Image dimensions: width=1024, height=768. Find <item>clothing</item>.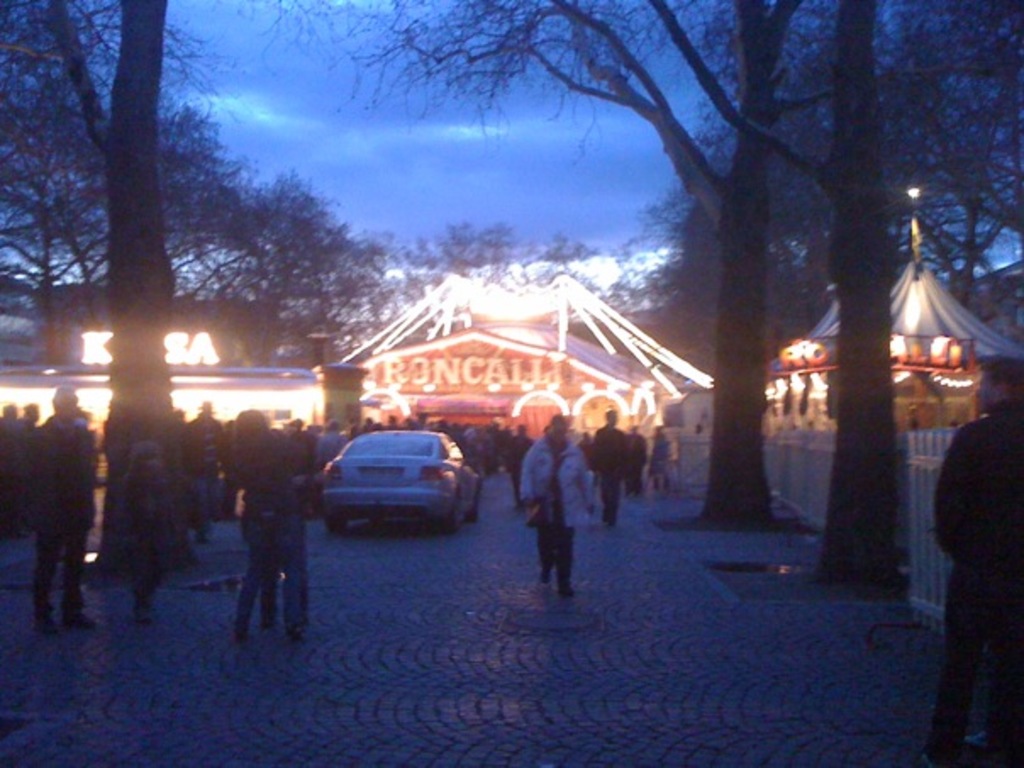
pyautogui.locateOnScreen(626, 432, 644, 476).
